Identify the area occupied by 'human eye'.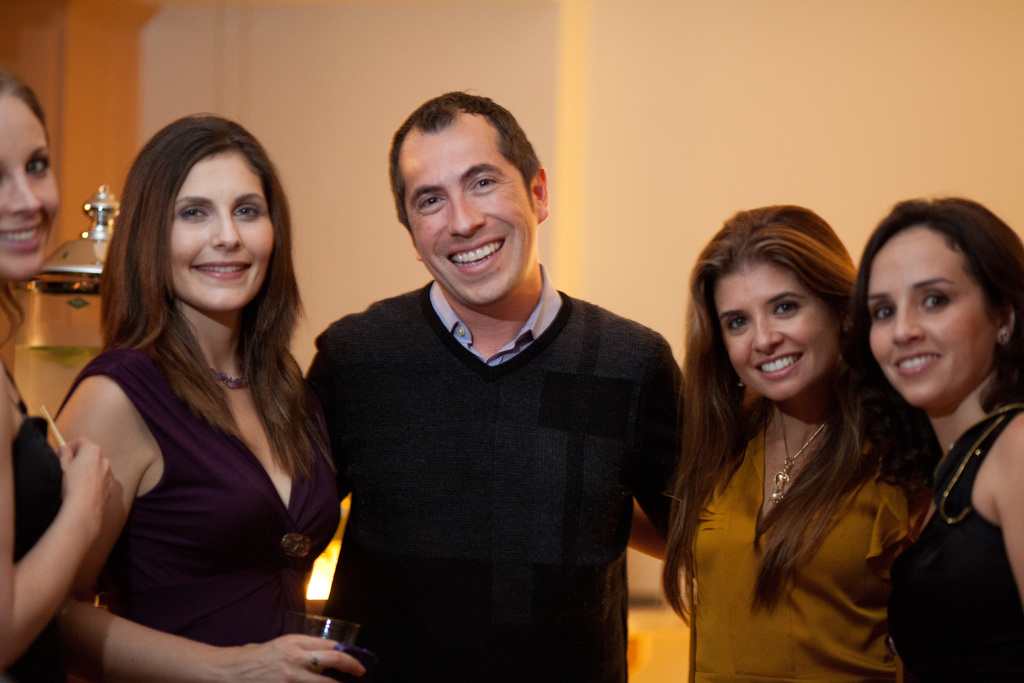
Area: 416/188/451/211.
